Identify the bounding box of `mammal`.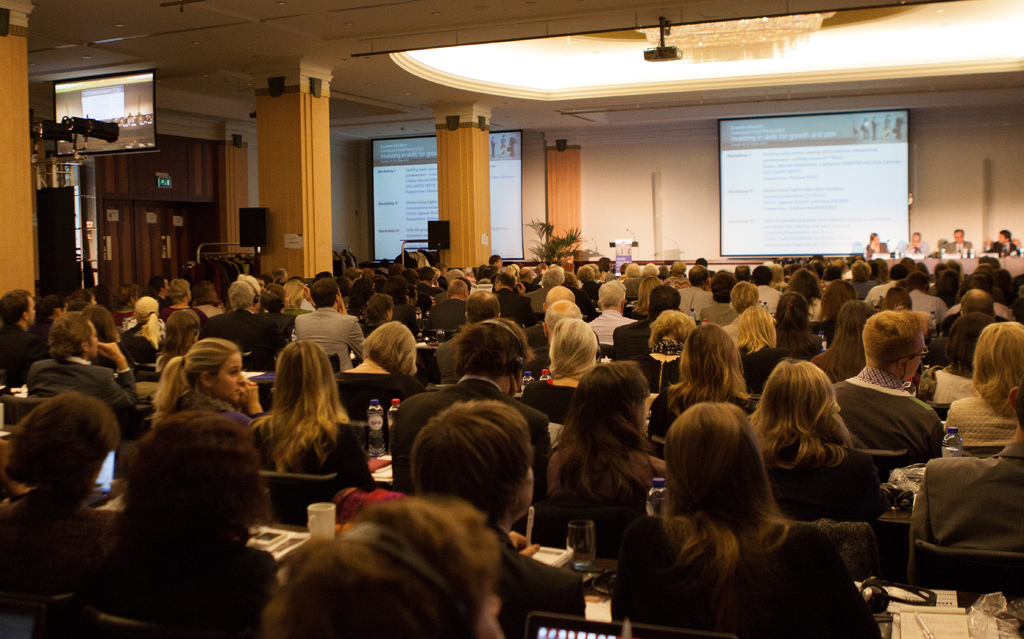
detection(156, 272, 198, 322).
